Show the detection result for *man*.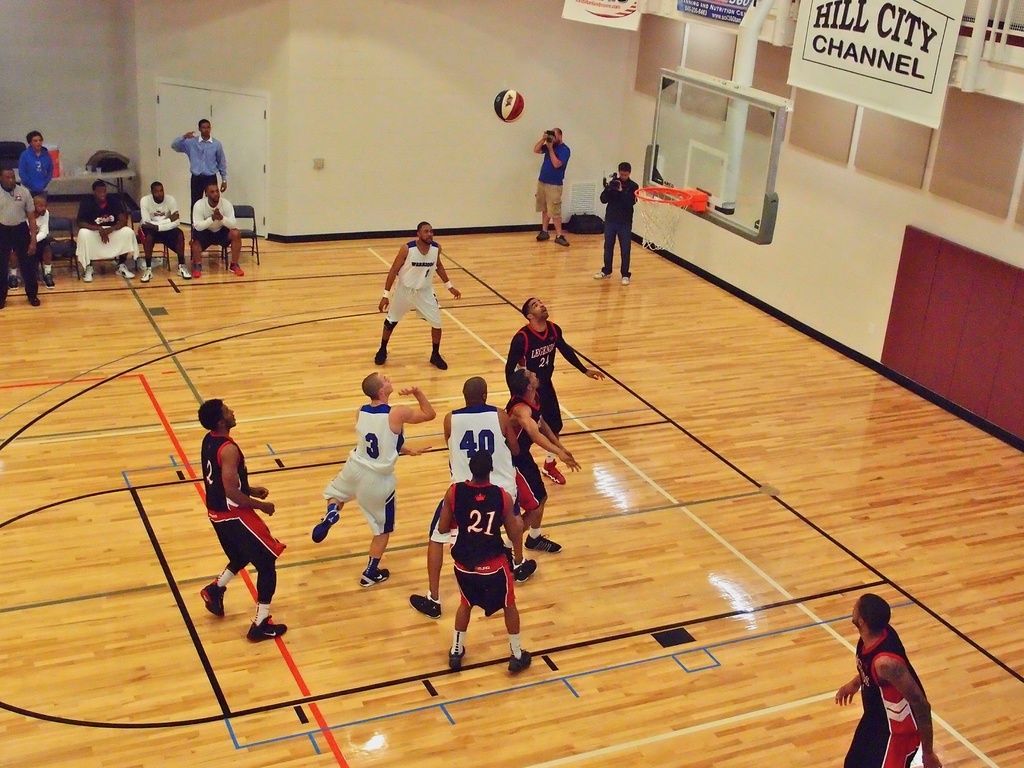
(0,166,42,307).
